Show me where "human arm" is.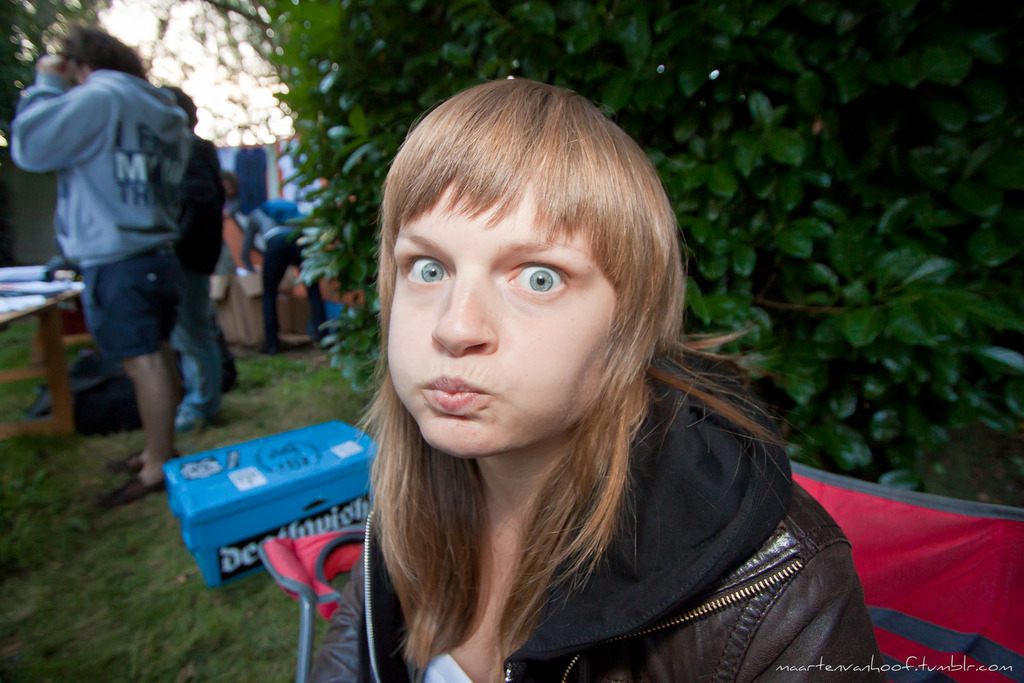
"human arm" is at [x1=8, y1=54, x2=115, y2=169].
